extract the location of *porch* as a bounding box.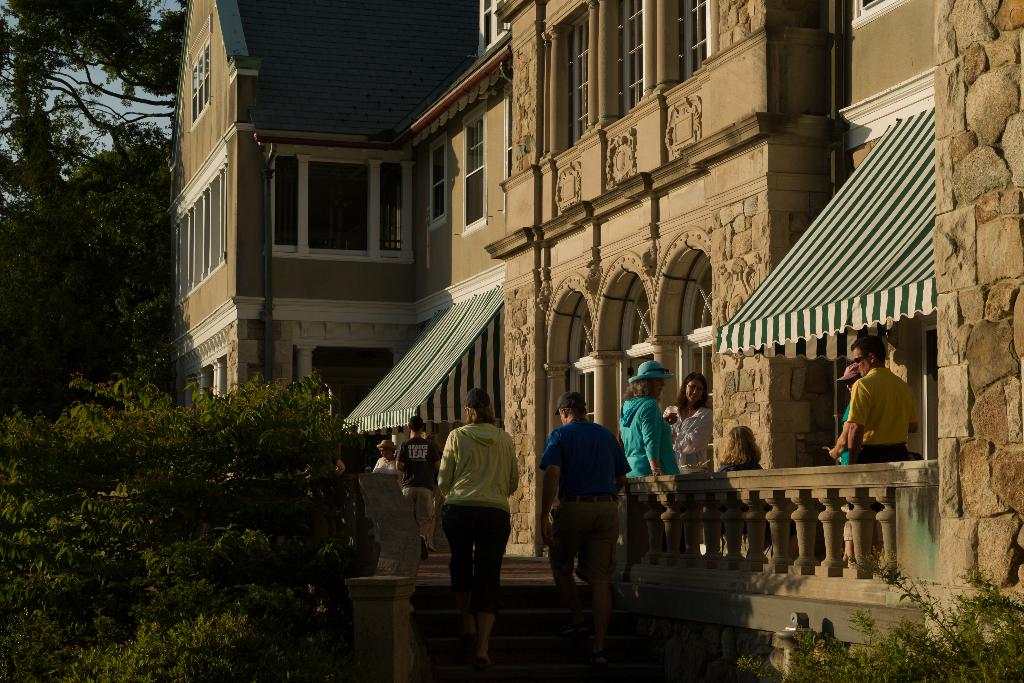
x1=310, y1=400, x2=988, y2=661.
